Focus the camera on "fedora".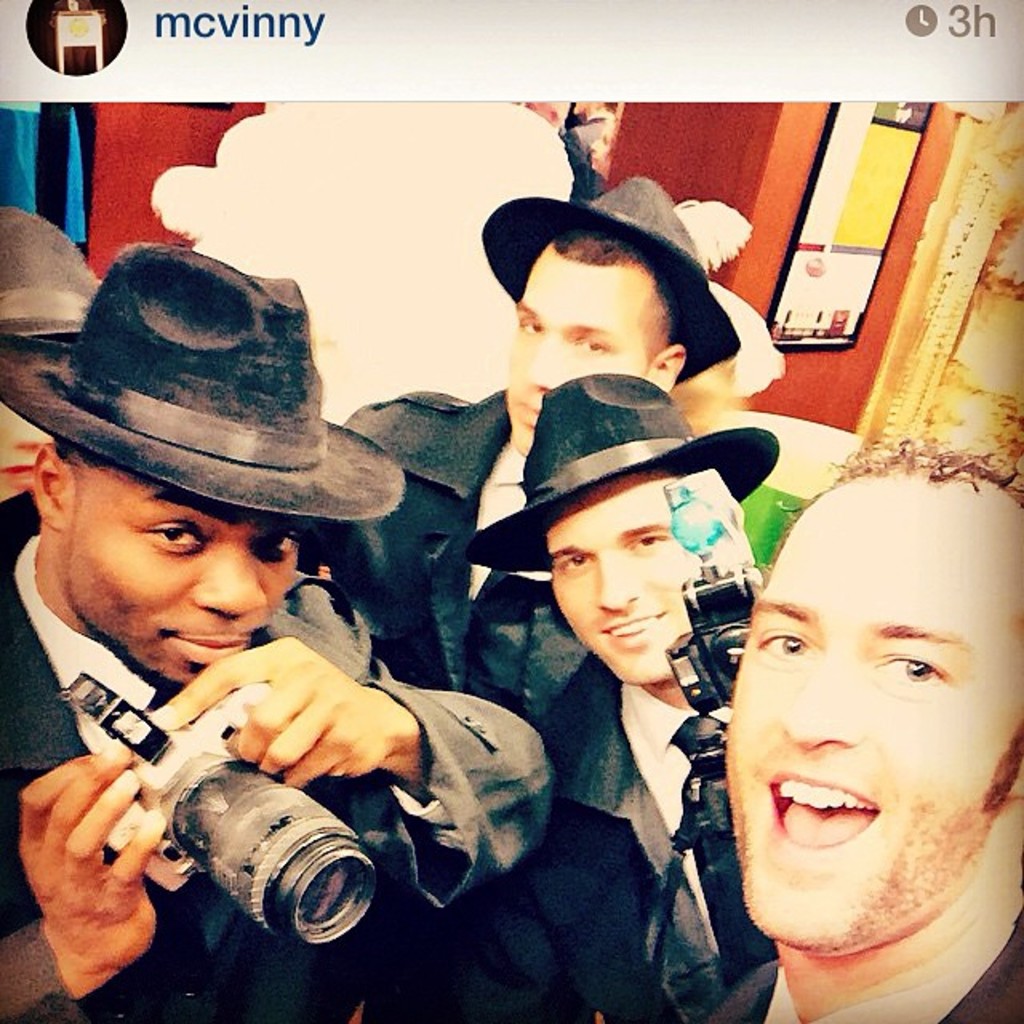
Focus region: select_region(466, 371, 781, 566).
